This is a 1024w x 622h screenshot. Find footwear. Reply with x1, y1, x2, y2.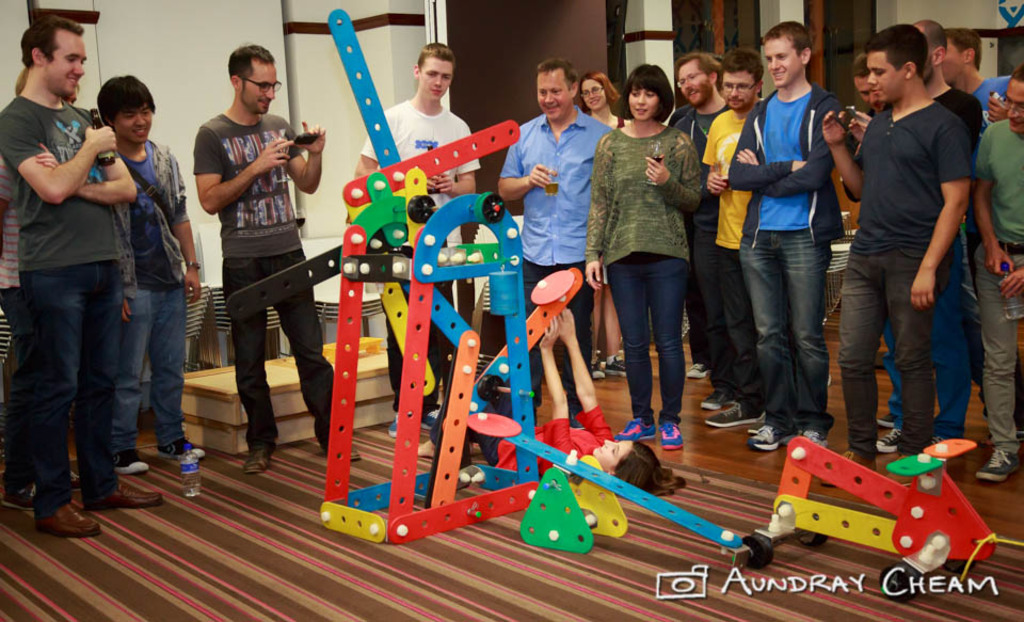
876, 427, 902, 453.
